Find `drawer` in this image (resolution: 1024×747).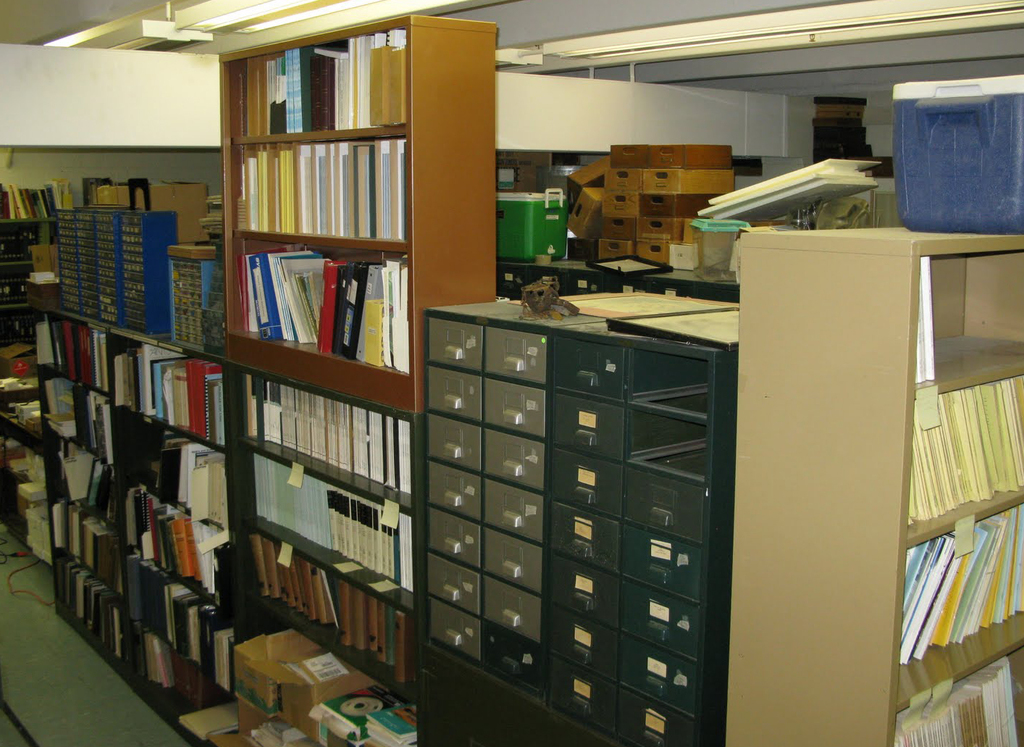
<box>429,367,483,416</box>.
